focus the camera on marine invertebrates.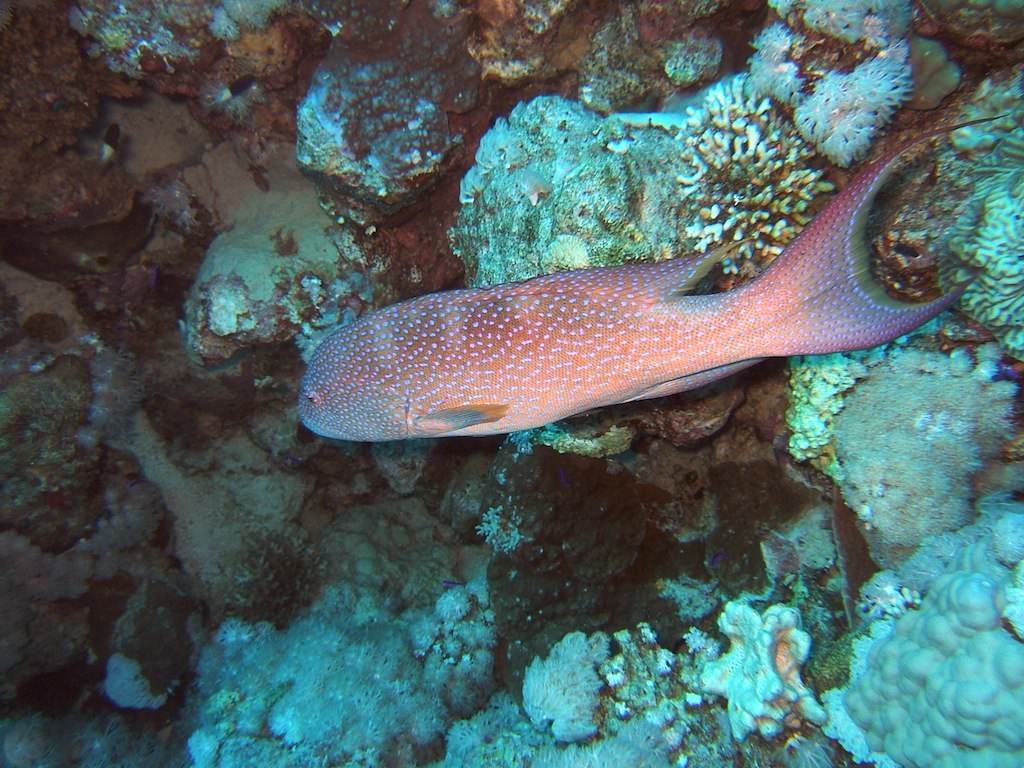
Focus region: pyautogui.locateOnScreen(740, 12, 928, 179).
